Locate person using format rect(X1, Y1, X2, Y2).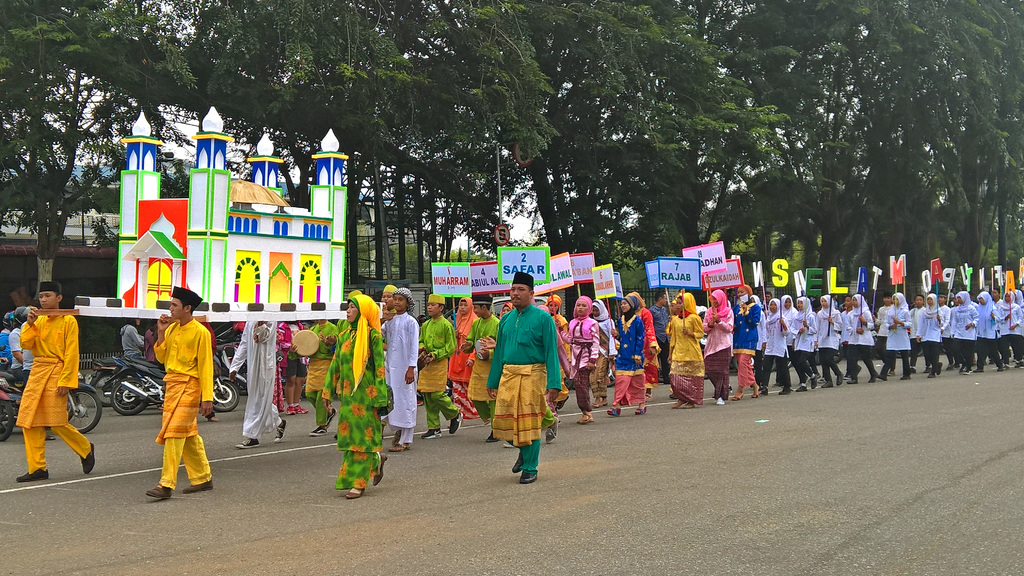
rect(950, 289, 981, 376).
